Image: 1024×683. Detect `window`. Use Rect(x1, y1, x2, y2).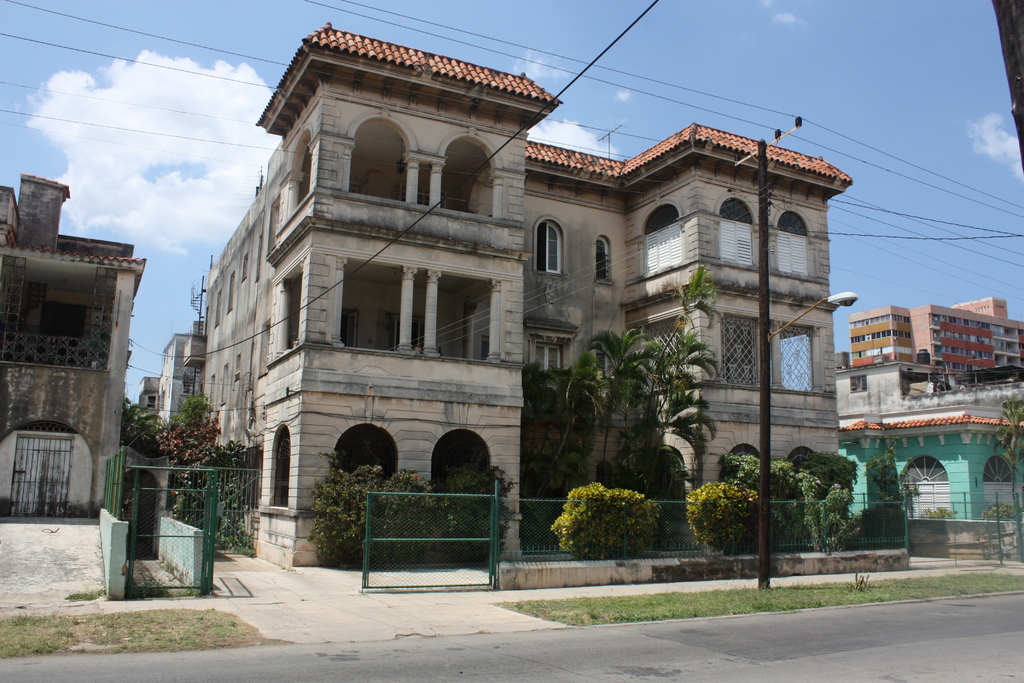
Rect(271, 428, 291, 509).
